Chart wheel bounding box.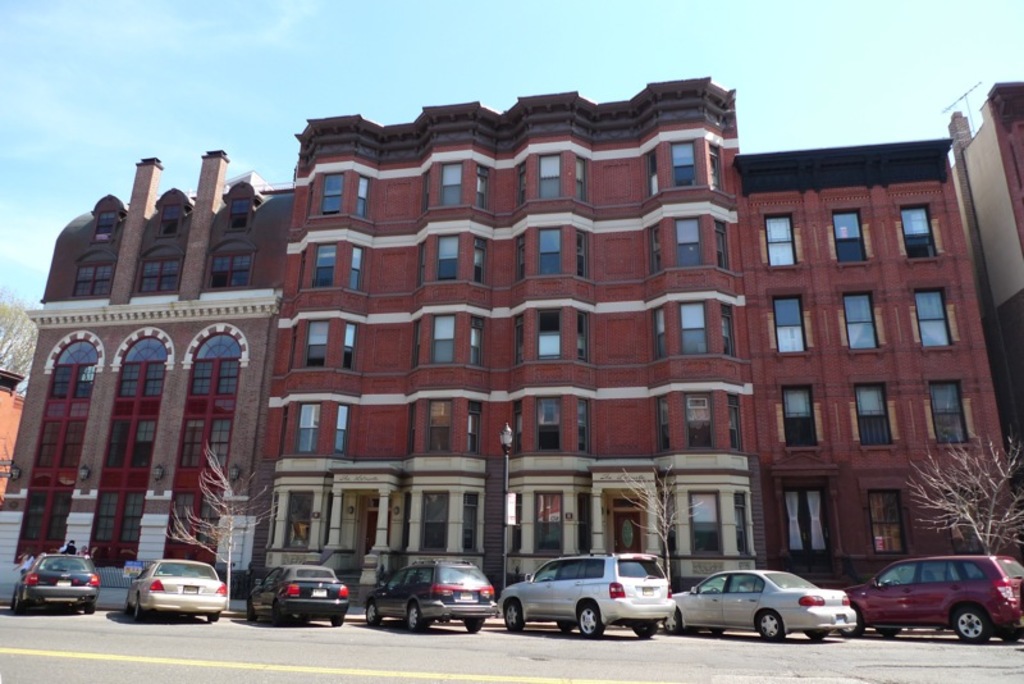
Charted: bbox=[997, 631, 1020, 642].
